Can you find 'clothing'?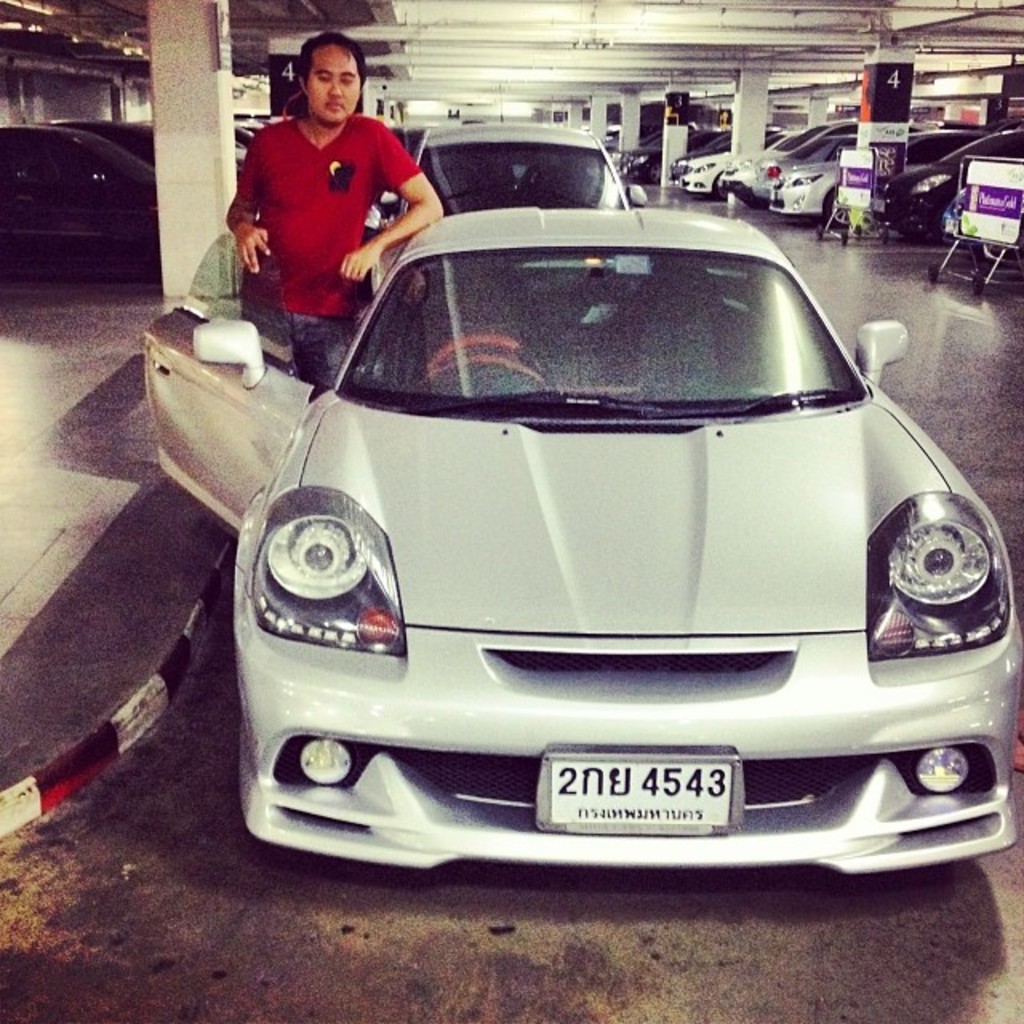
Yes, bounding box: x1=238, y1=58, x2=421, y2=339.
